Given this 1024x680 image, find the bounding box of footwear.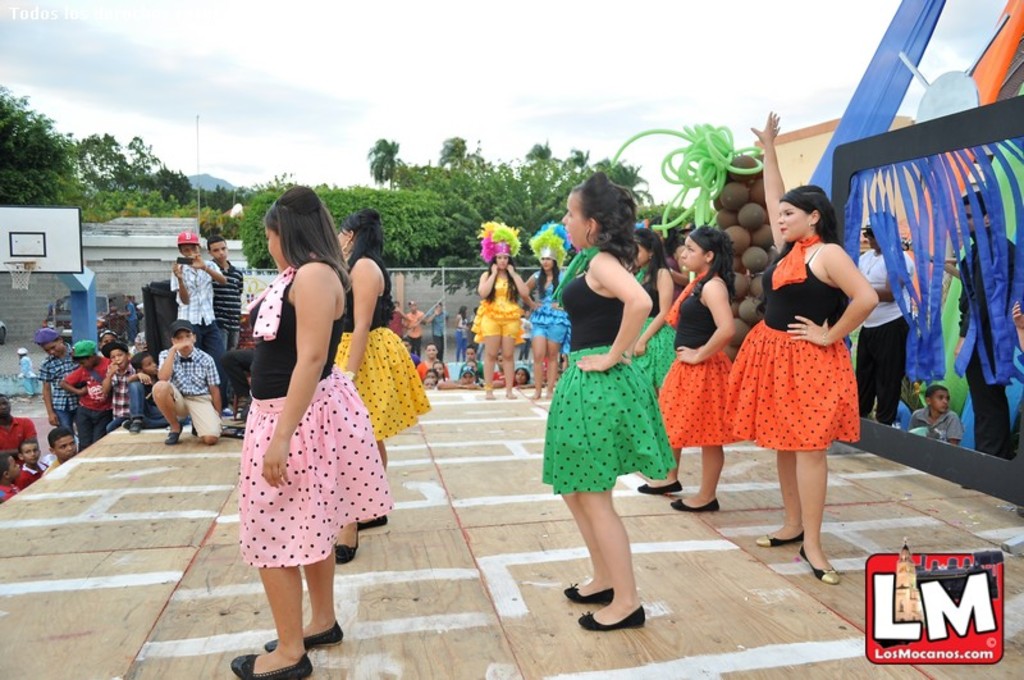
566:580:622:604.
